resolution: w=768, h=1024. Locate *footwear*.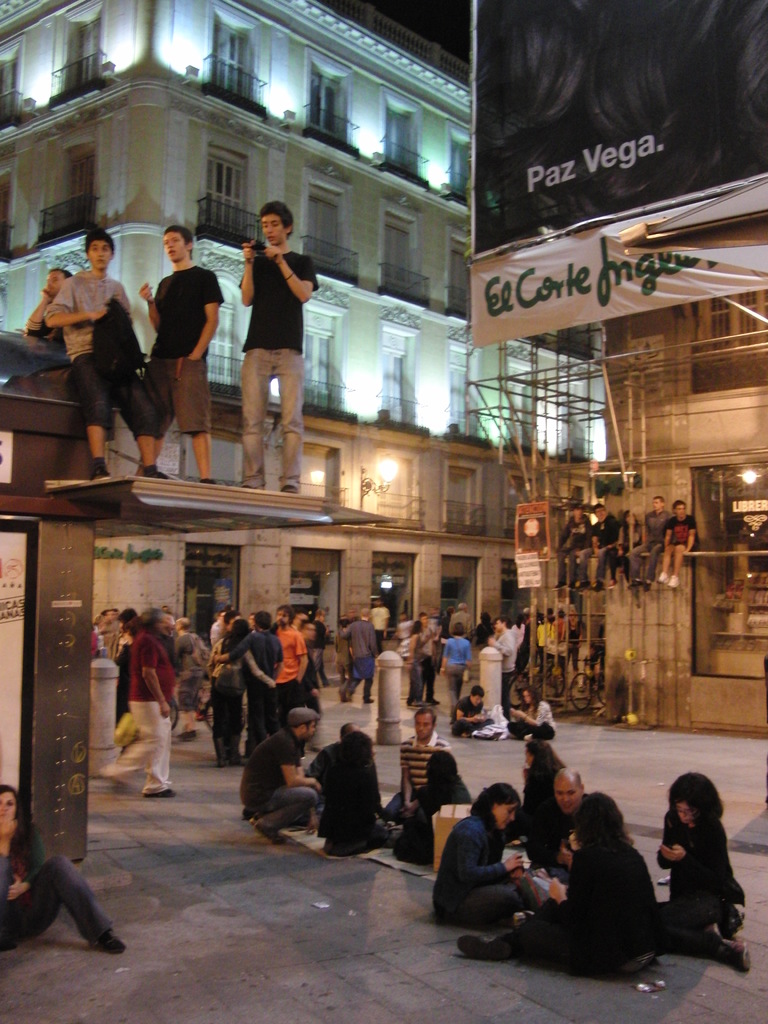
region(280, 484, 300, 495).
